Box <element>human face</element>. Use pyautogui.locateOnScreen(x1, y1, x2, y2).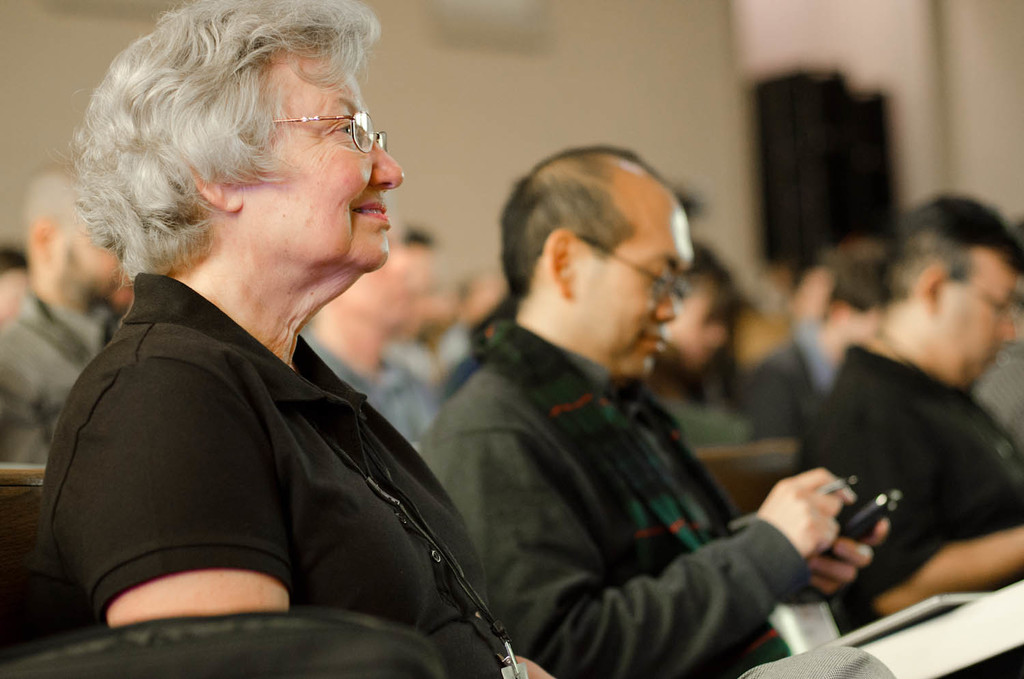
pyautogui.locateOnScreen(576, 208, 692, 378).
